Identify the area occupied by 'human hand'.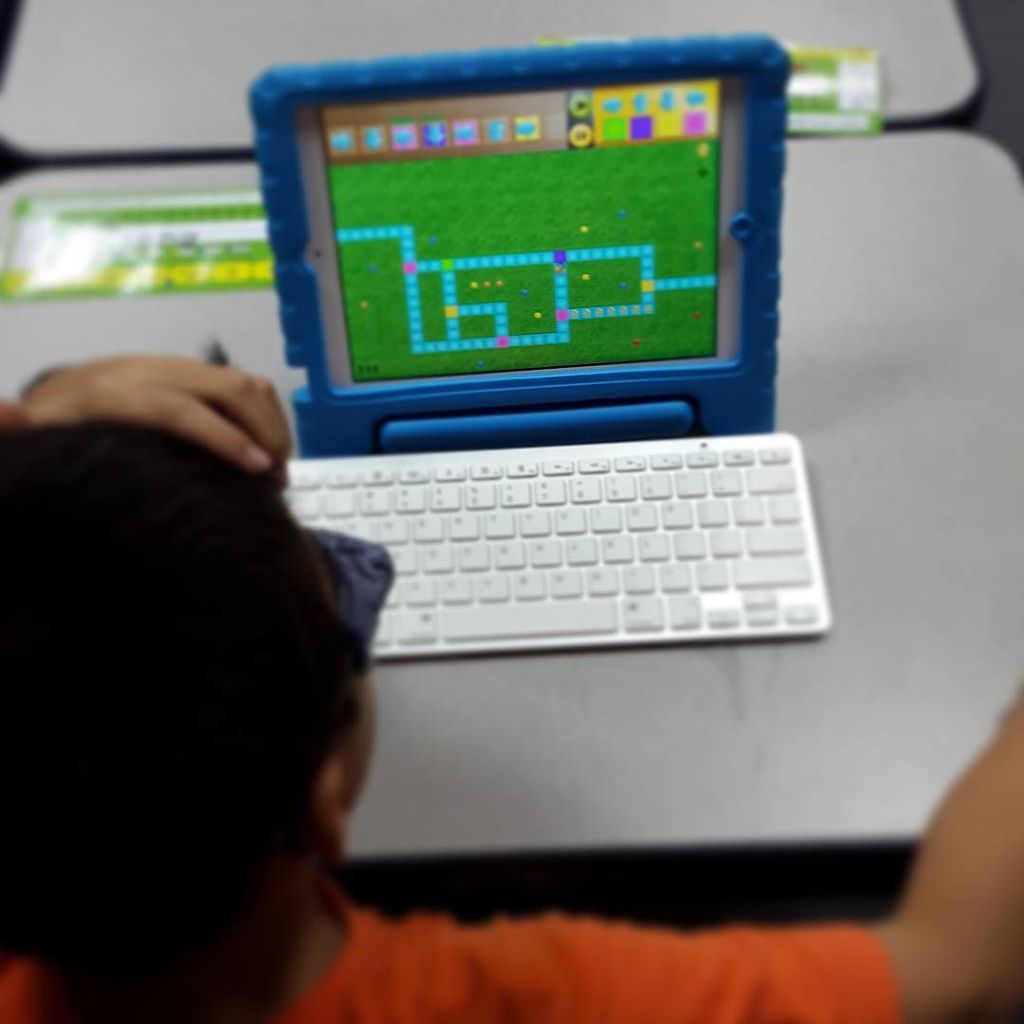
Area: x1=82, y1=345, x2=296, y2=485.
